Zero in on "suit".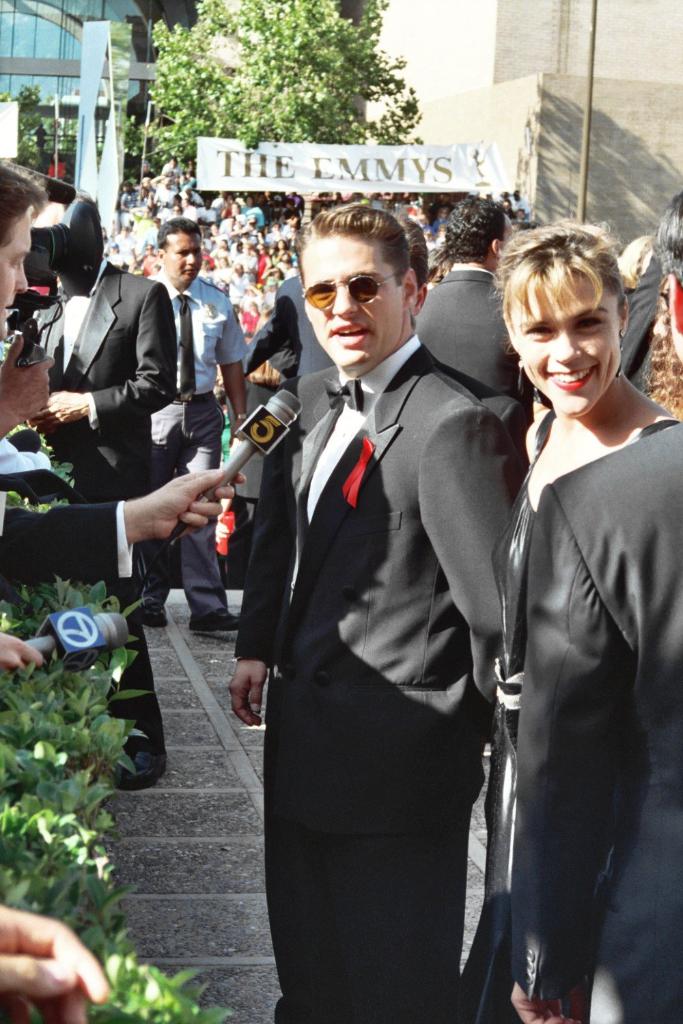
Zeroed in: <region>230, 243, 523, 1019</region>.
